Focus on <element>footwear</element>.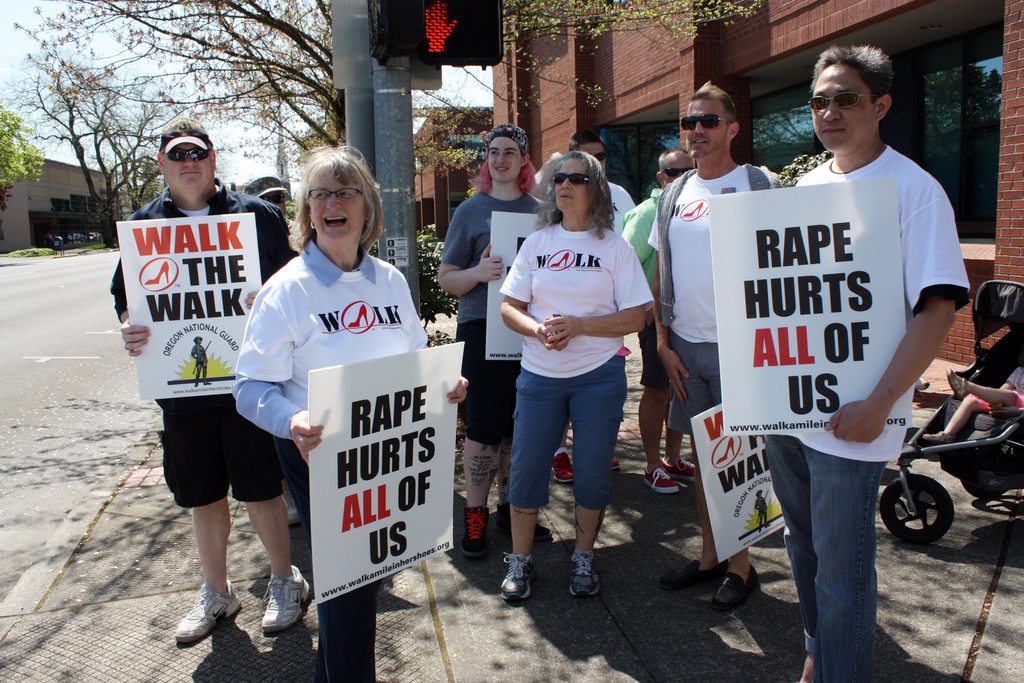
Focused at <bbox>662, 457, 701, 488</bbox>.
